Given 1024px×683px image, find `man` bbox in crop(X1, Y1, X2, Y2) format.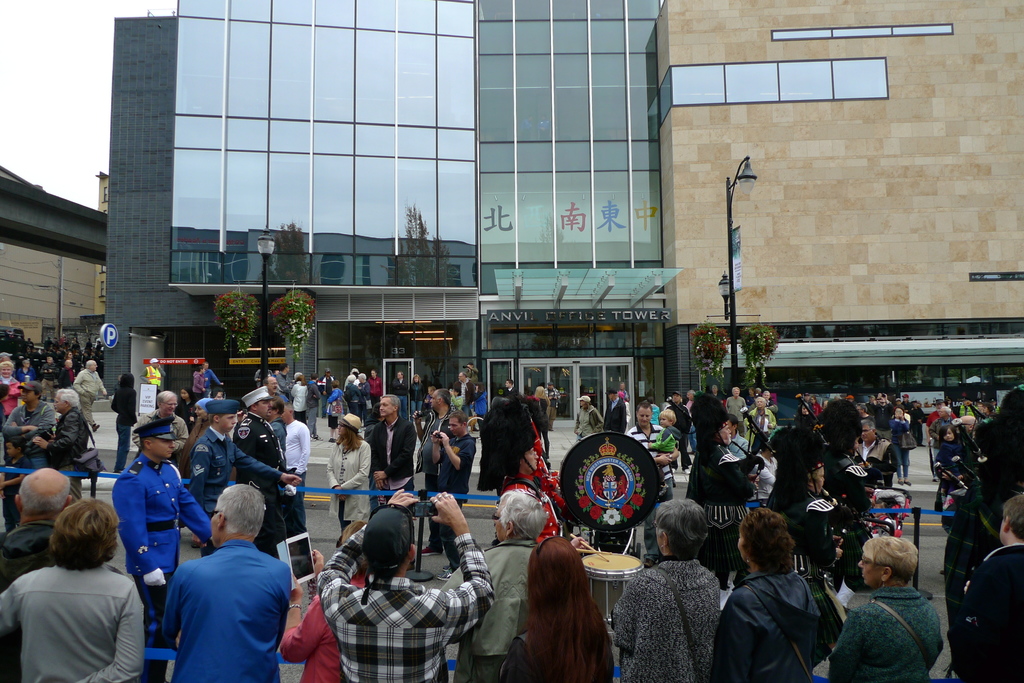
crop(57, 358, 81, 389).
